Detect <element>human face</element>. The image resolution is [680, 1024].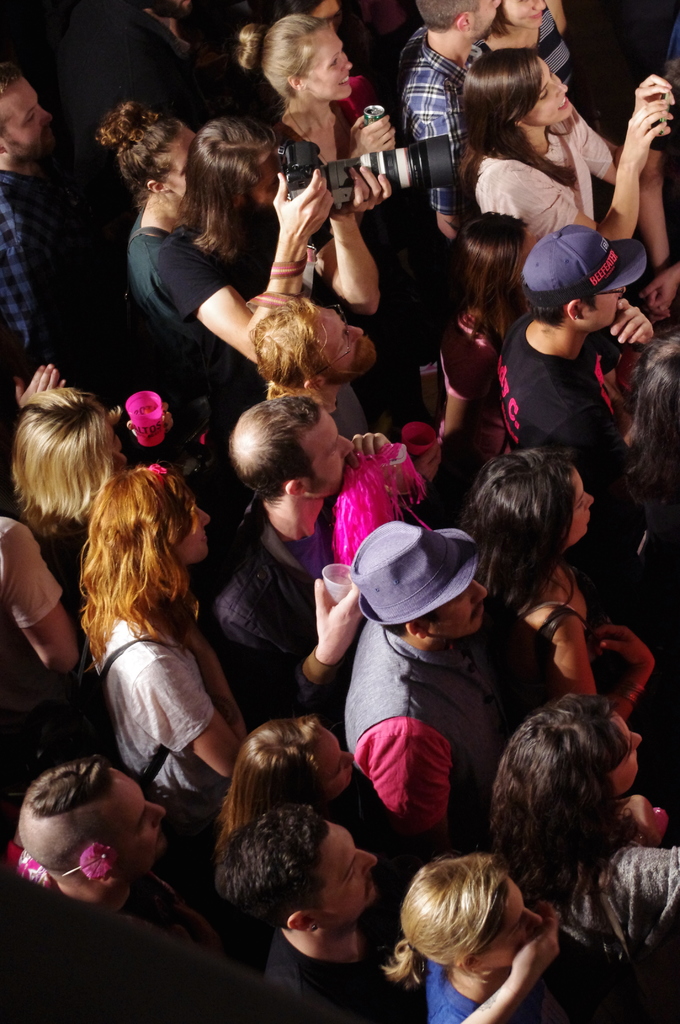
detection(502, 0, 547, 29).
